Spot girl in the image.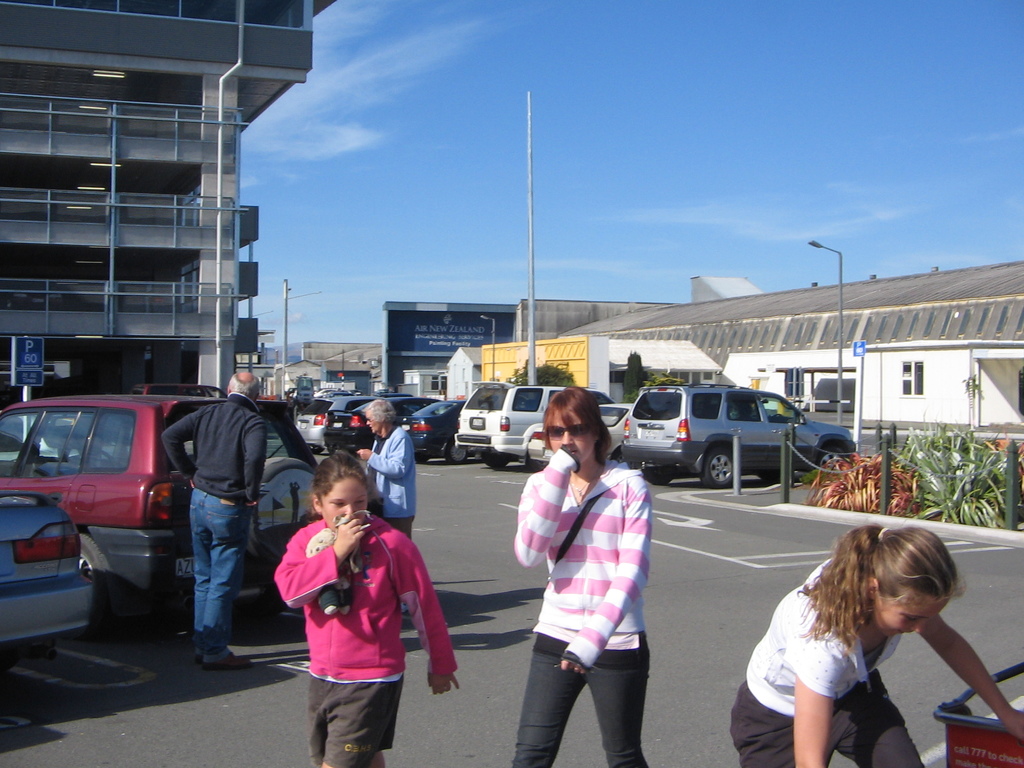
girl found at 273:455:464:767.
